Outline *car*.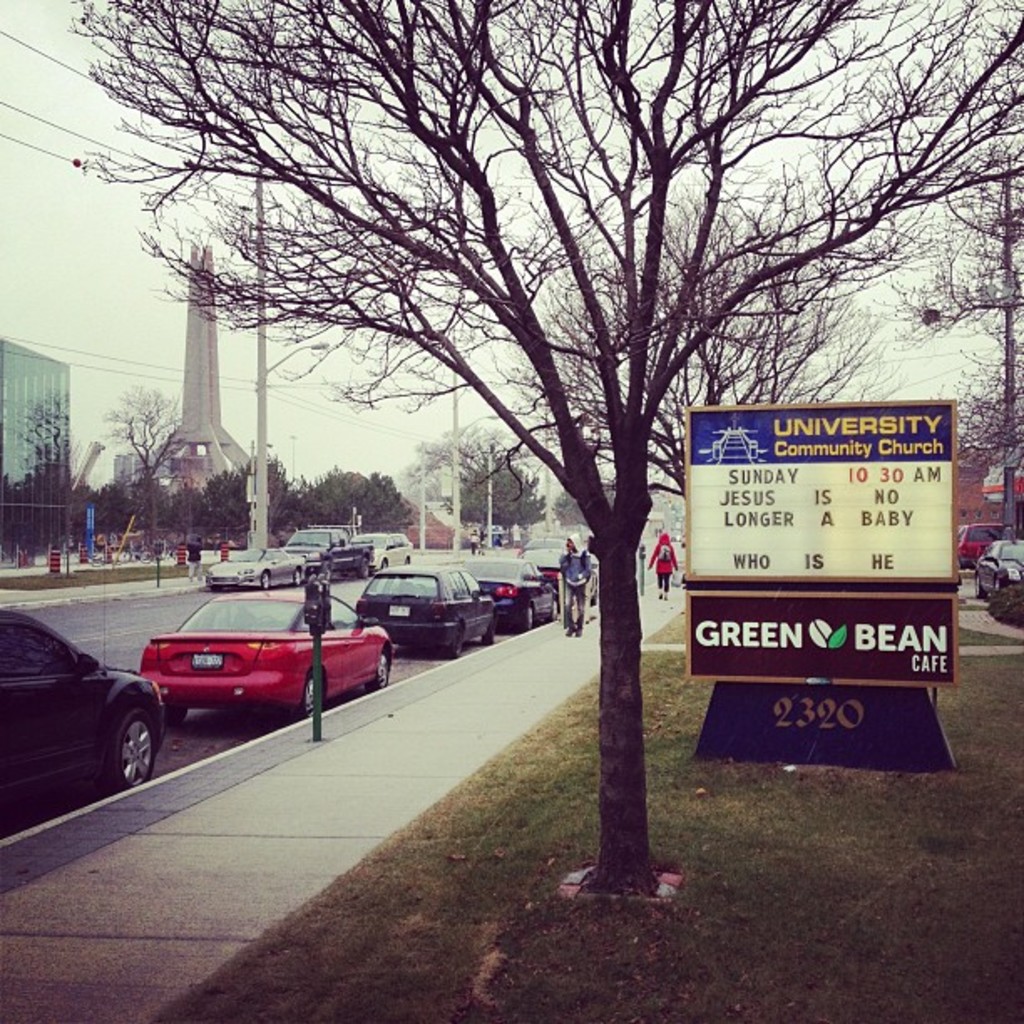
Outline: <region>975, 537, 1022, 597</region>.
